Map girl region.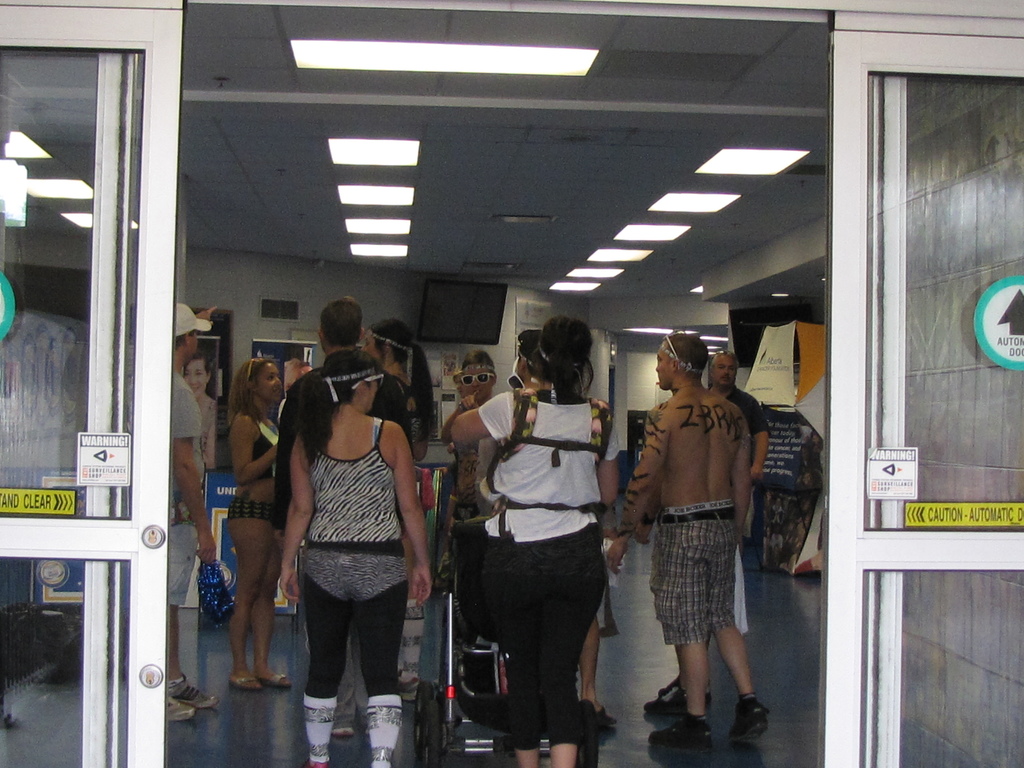
Mapped to select_region(228, 351, 294, 694).
